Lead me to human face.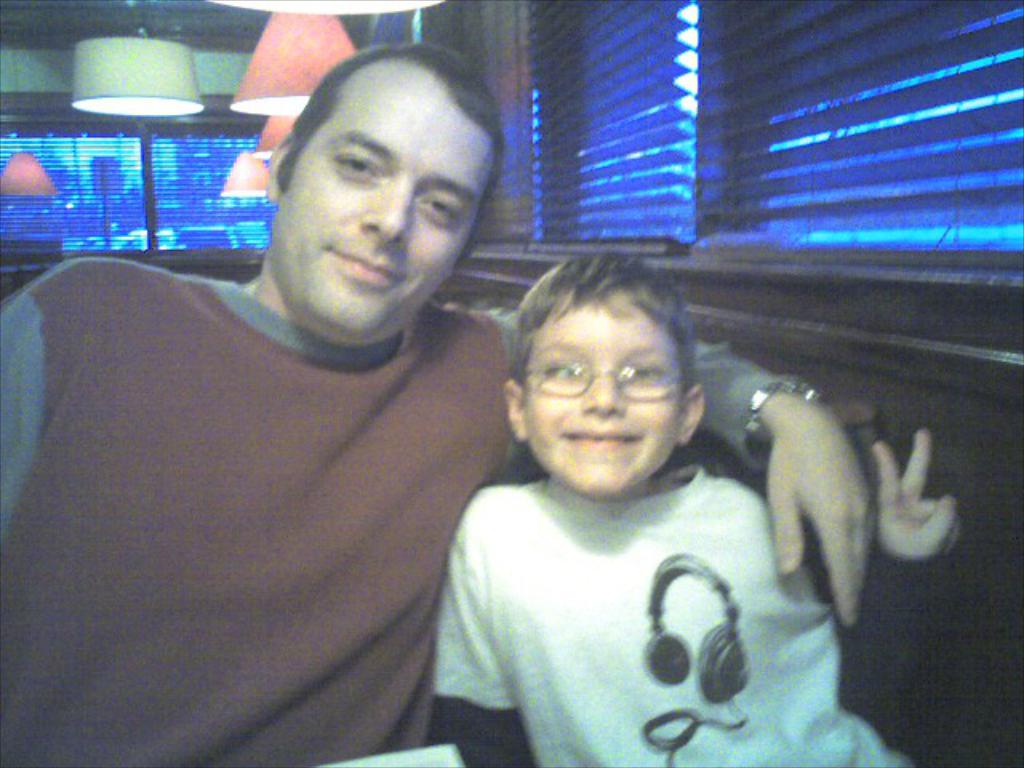
Lead to <bbox>274, 72, 486, 341</bbox>.
